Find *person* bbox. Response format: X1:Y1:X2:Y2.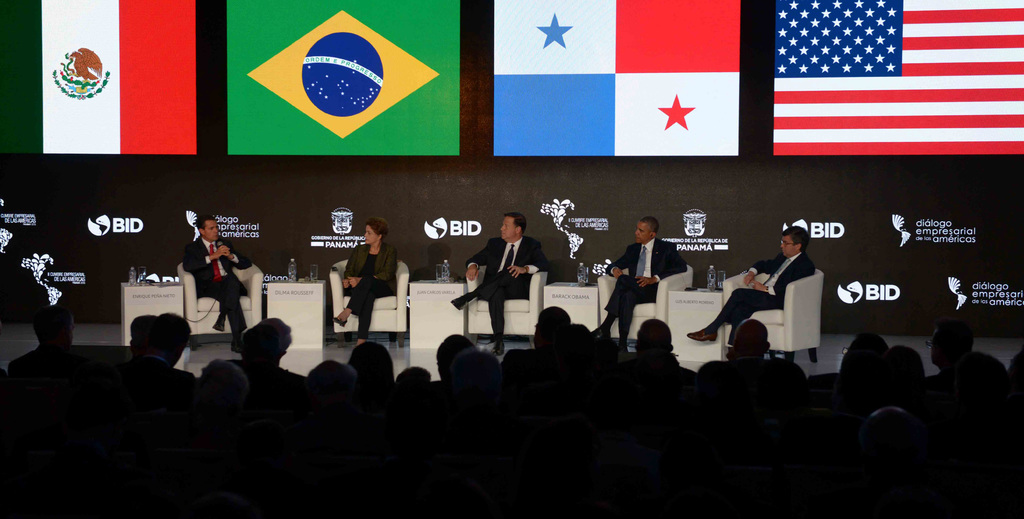
333:222:396:346.
